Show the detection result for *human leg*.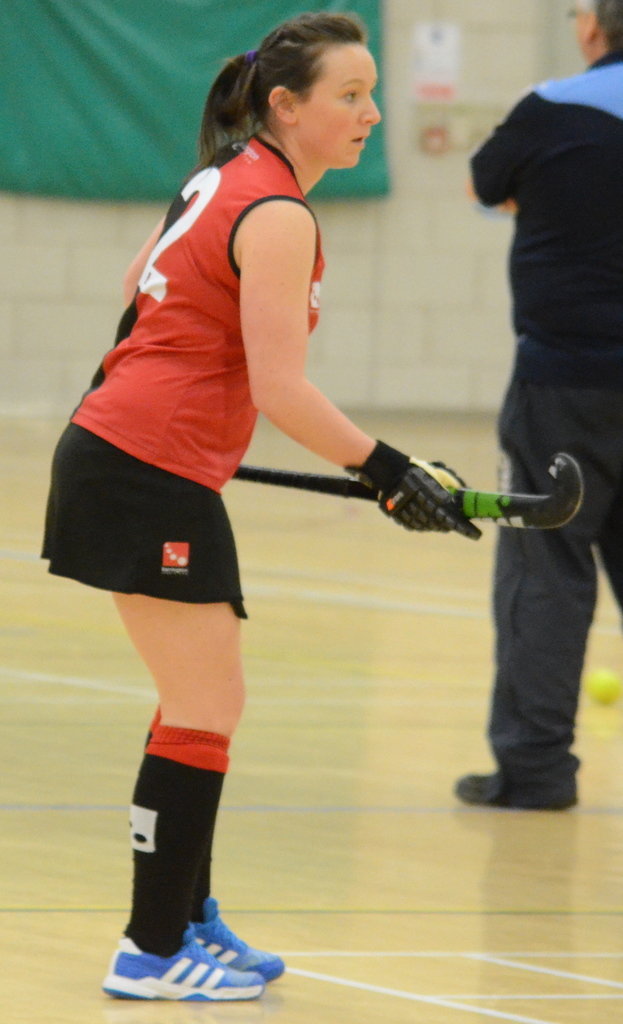
pyautogui.locateOnScreen(140, 703, 290, 963).
